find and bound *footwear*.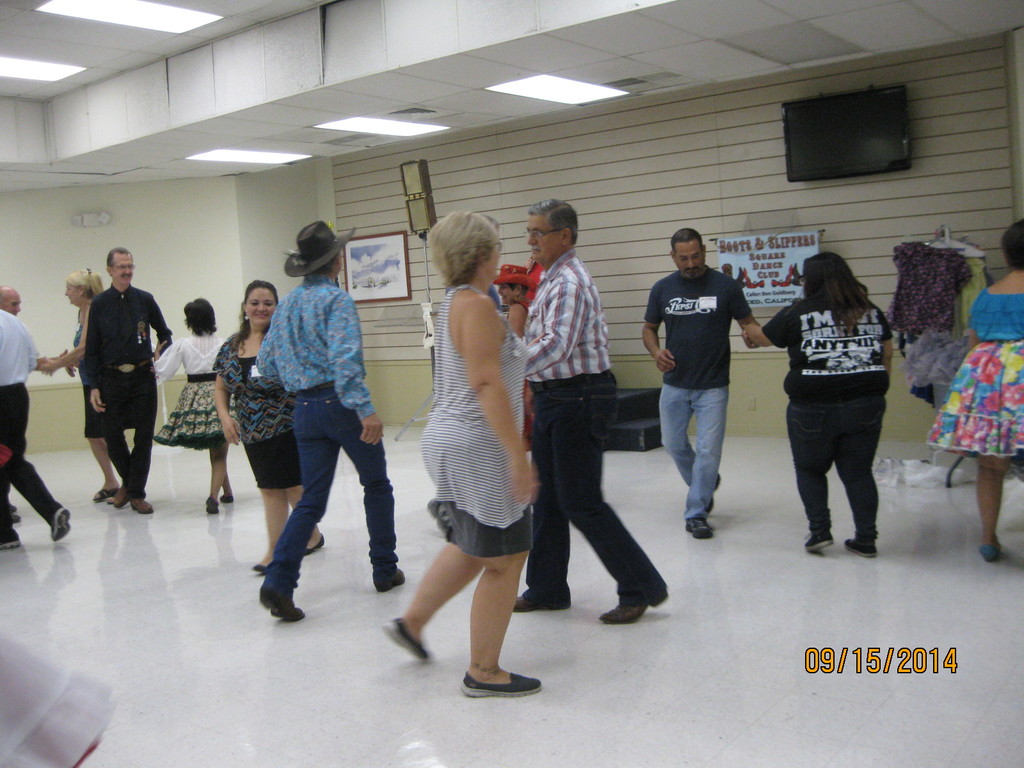
Bound: rect(260, 552, 276, 579).
